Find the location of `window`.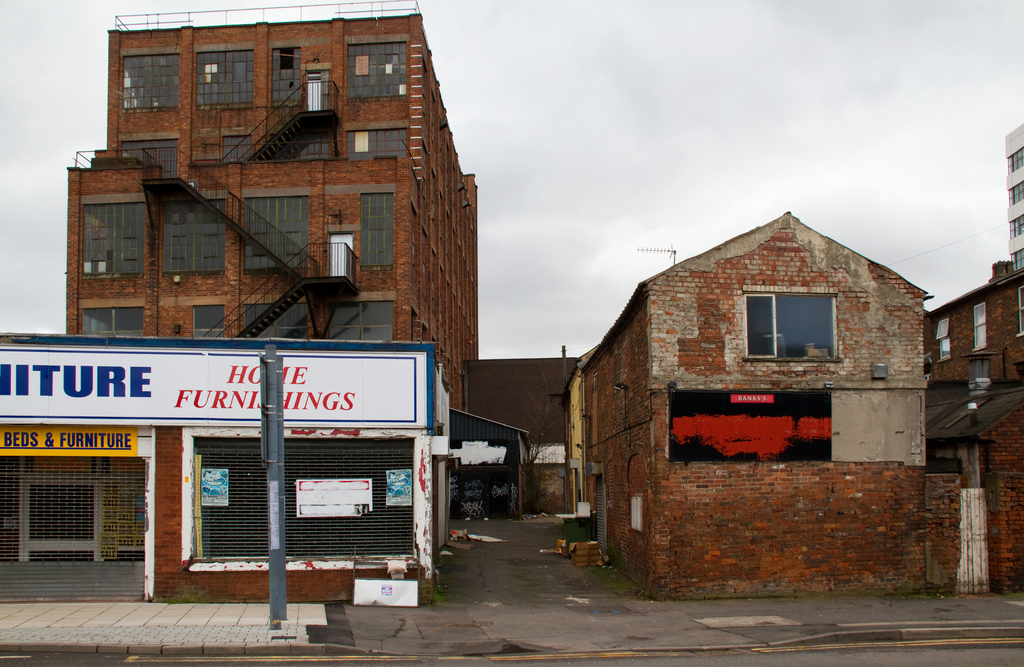
Location: {"x1": 1012, "y1": 180, "x2": 1022, "y2": 198}.
